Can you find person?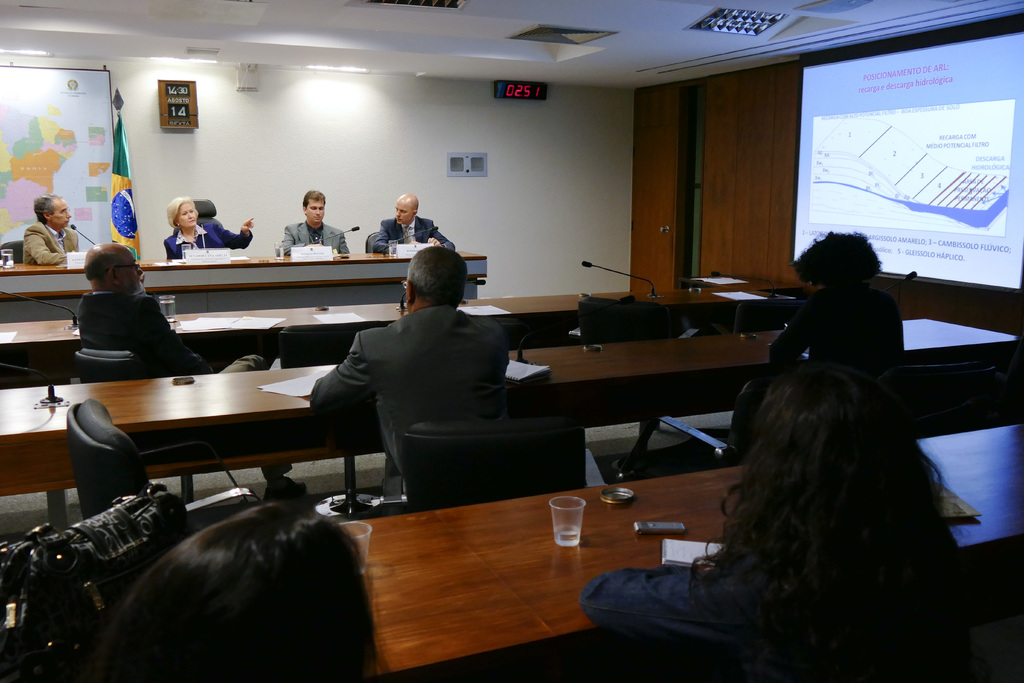
Yes, bounding box: select_region(164, 195, 255, 259).
